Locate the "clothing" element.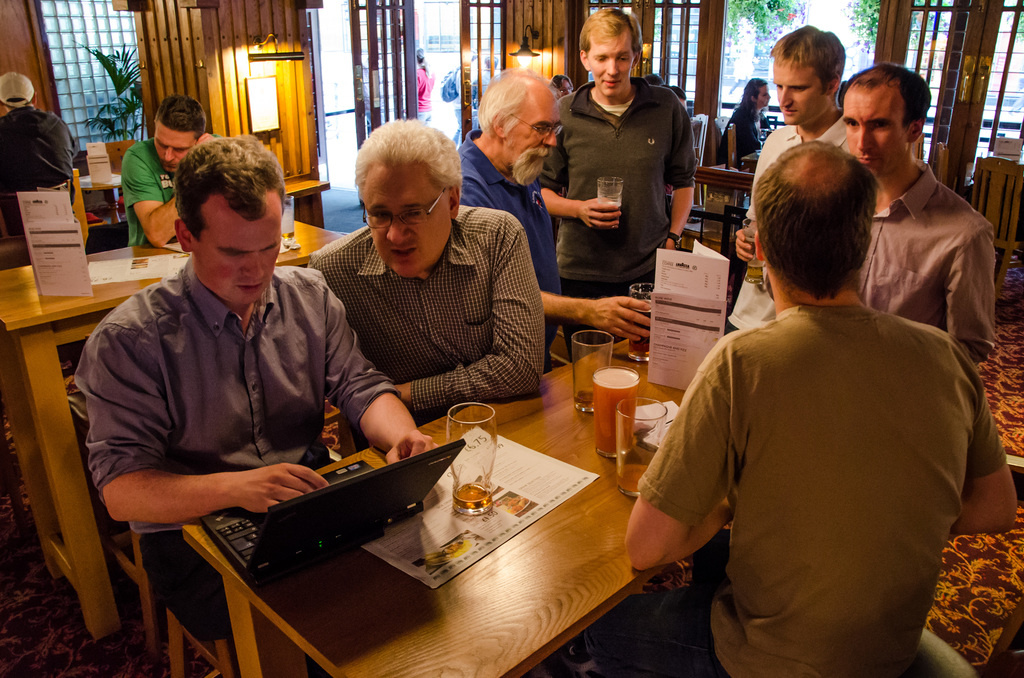
Element bbox: 728, 106, 854, 336.
